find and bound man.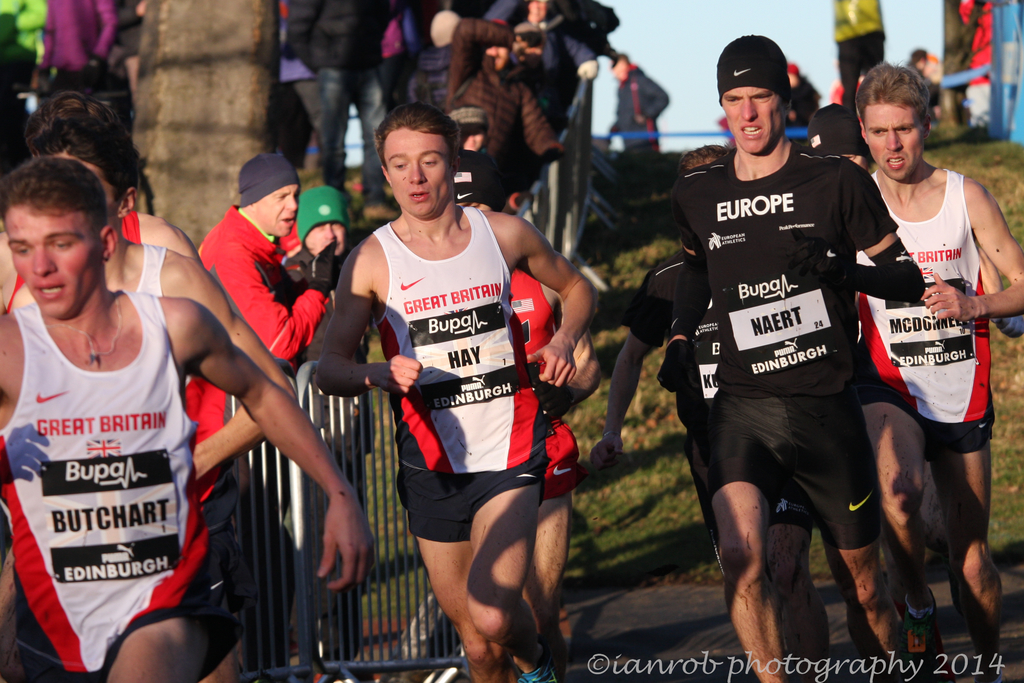
Bound: box(194, 153, 340, 682).
